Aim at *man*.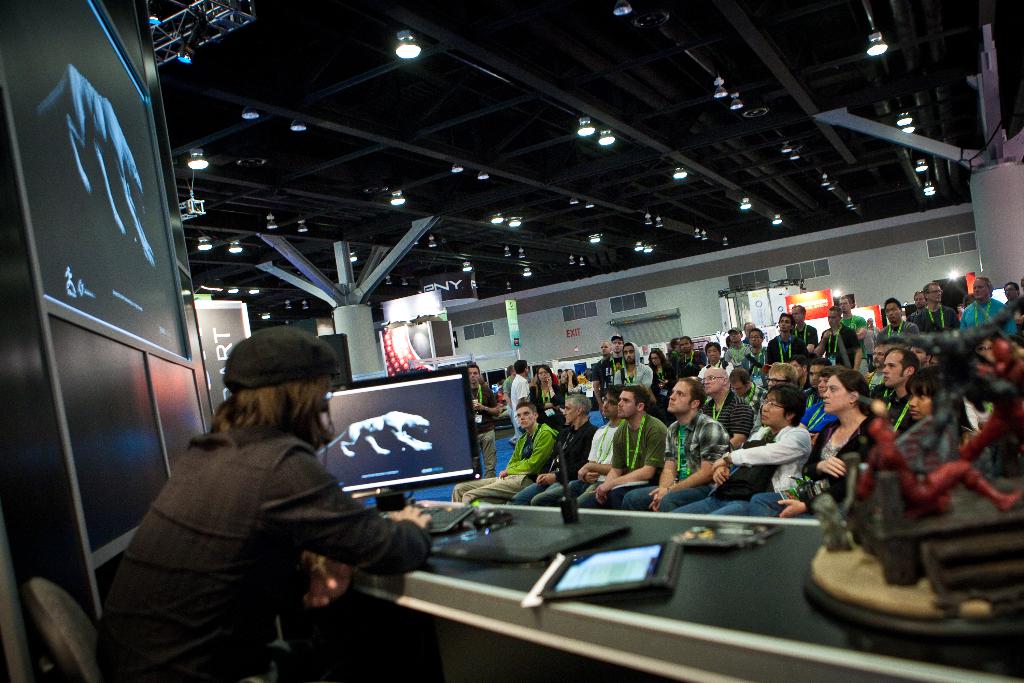
Aimed at (x1=740, y1=327, x2=767, y2=378).
